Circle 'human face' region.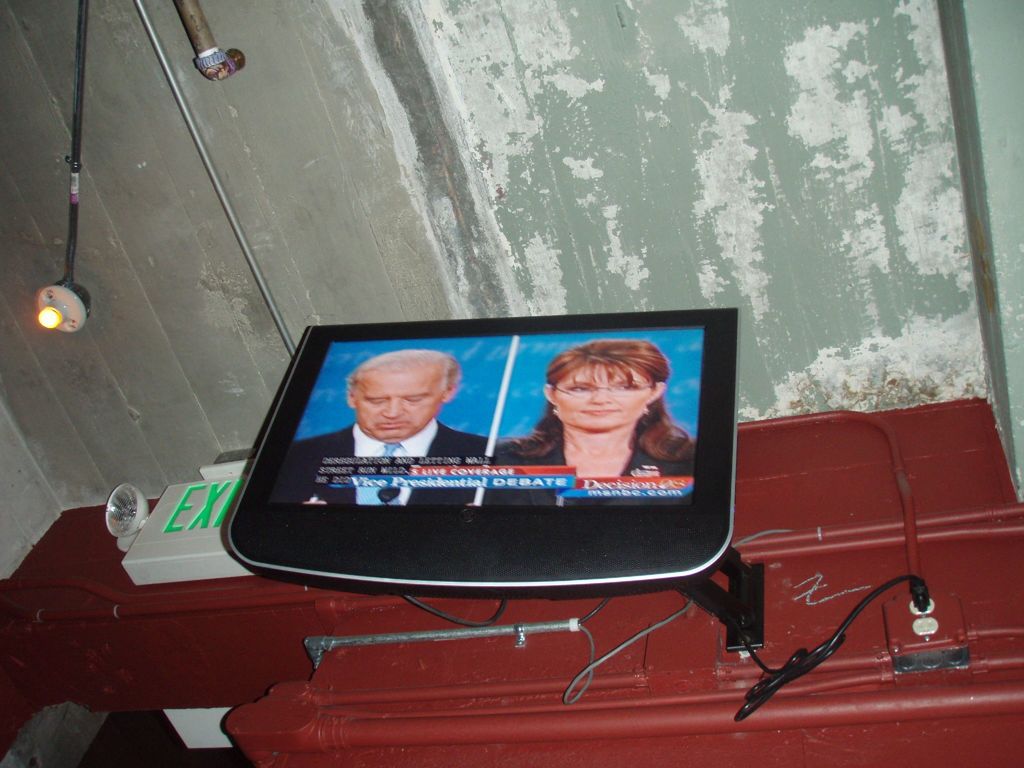
Region: pyautogui.locateOnScreen(551, 357, 652, 428).
